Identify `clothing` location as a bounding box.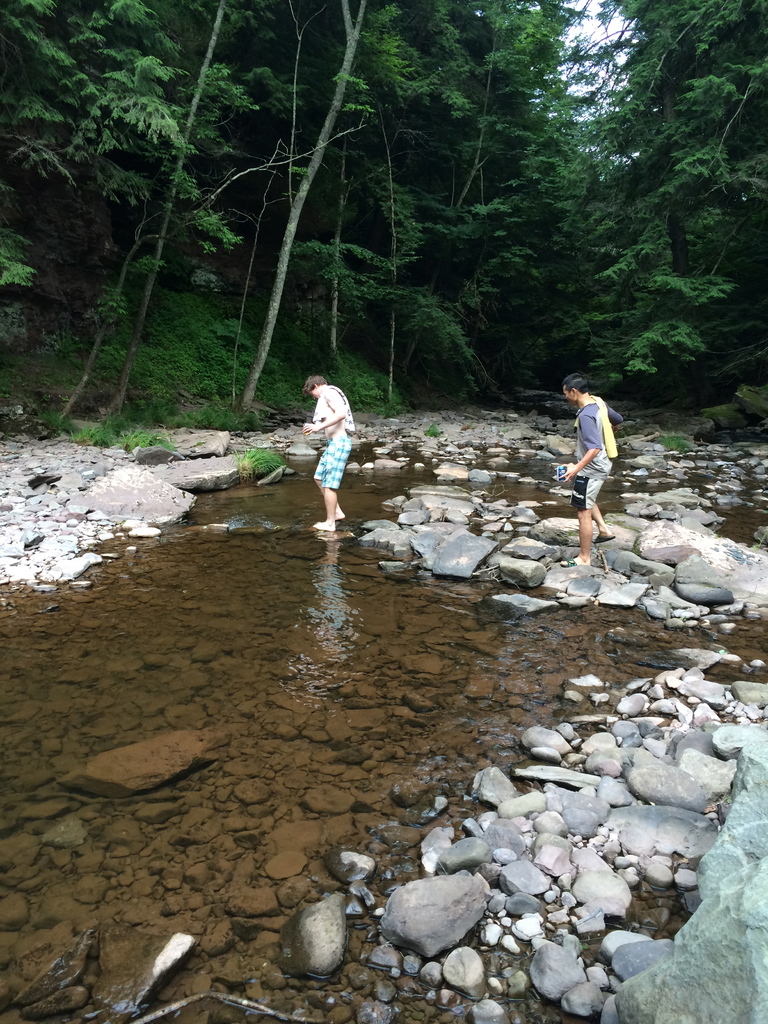
box(317, 395, 357, 495).
